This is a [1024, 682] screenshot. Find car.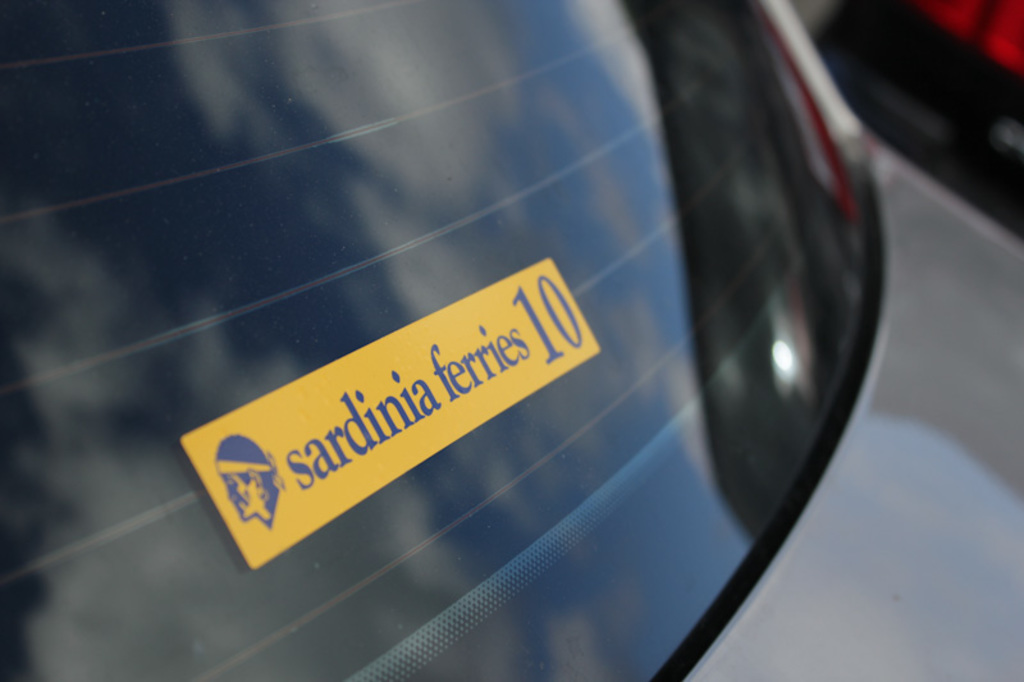
Bounding box: box(788, 0, 1023, 234).
